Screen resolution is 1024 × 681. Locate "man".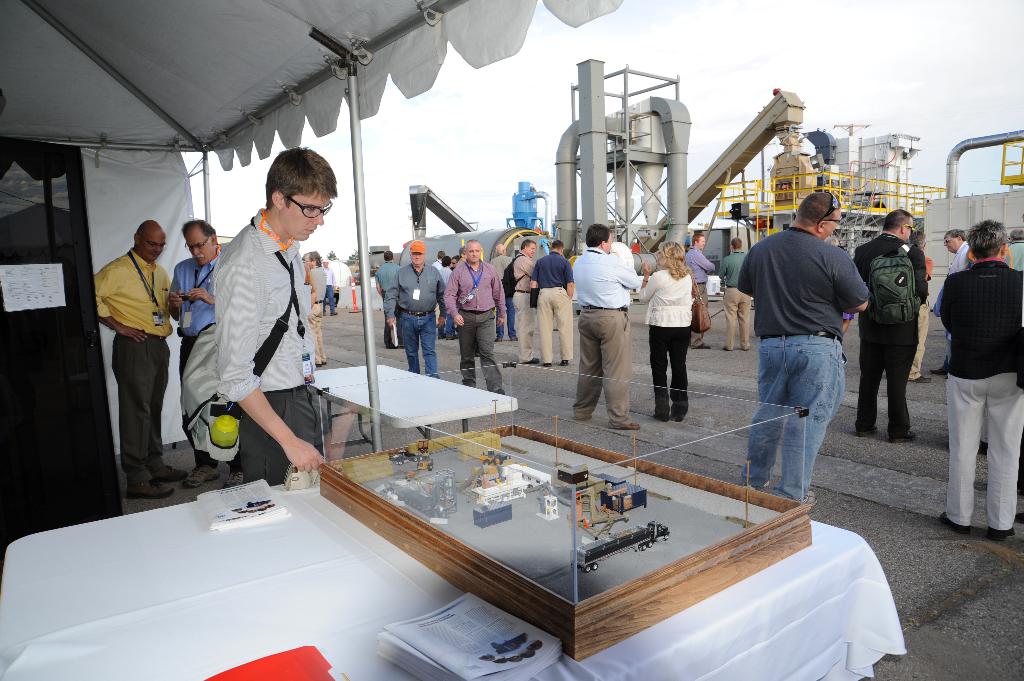
locate(743, 193, 883, 530).
